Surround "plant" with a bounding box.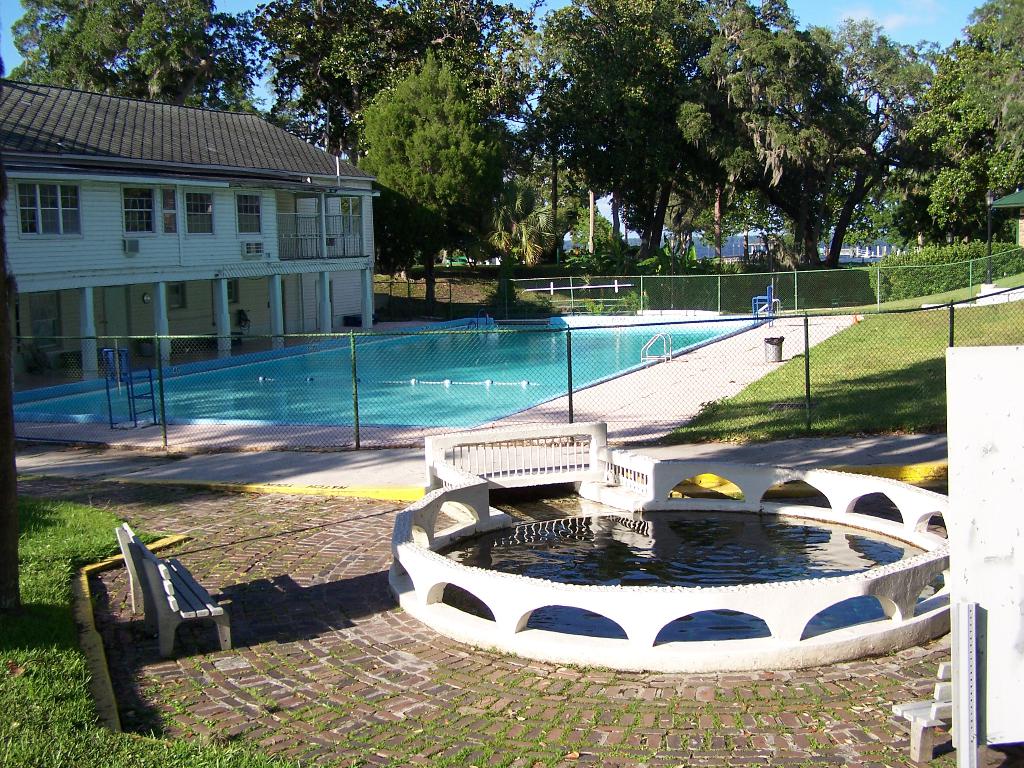
{"left": 478, "top": 278, "right": 558, "bottom": 327}.
